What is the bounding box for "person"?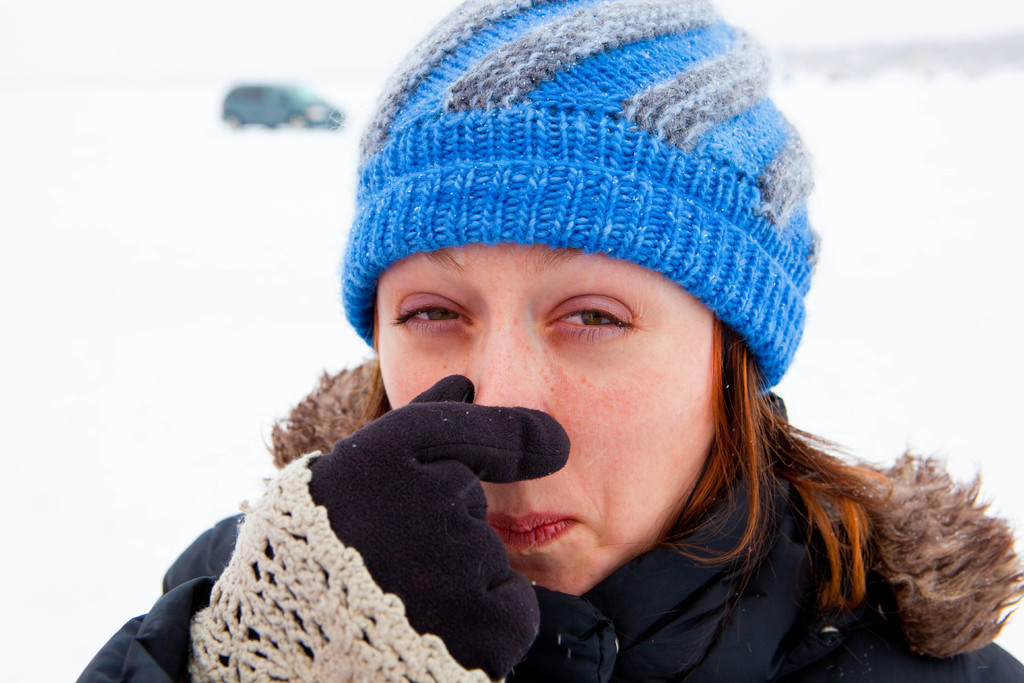
locate(137, 108, 952, 681).
